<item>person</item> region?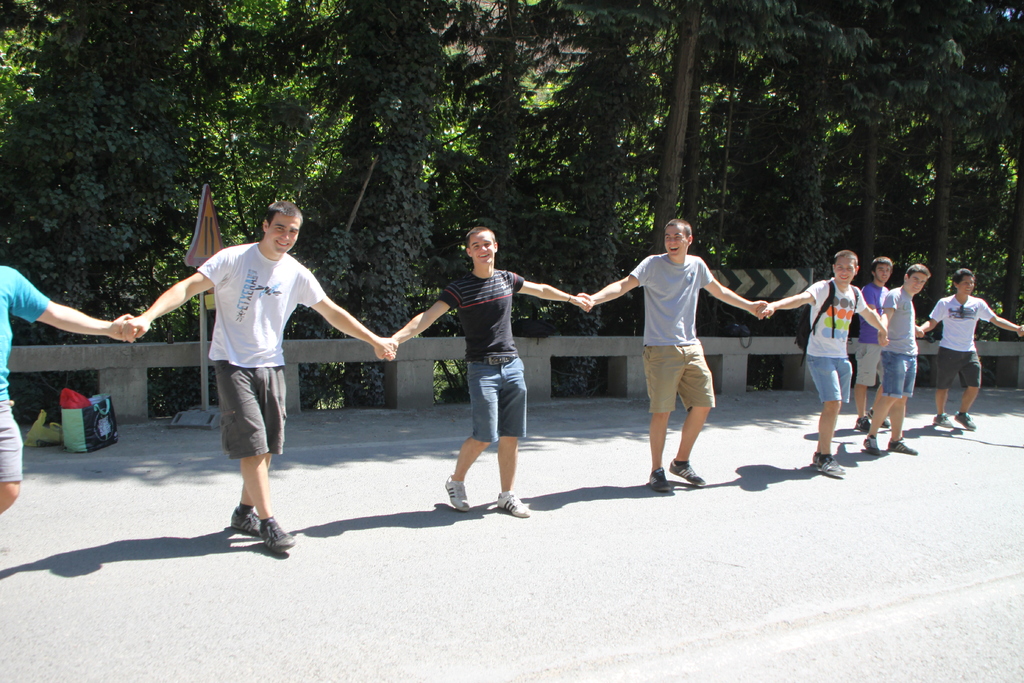
577:219:767:493
